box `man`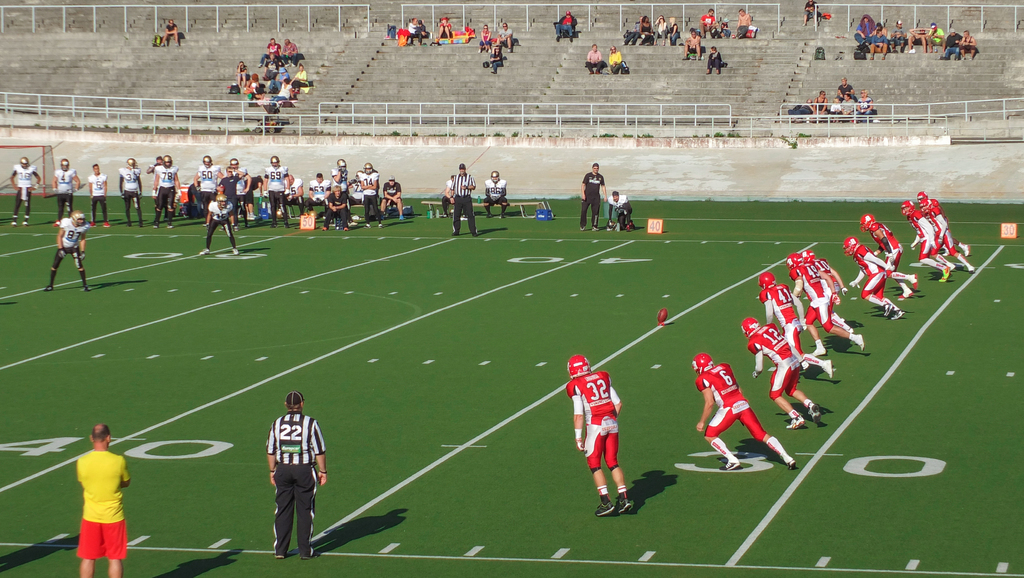
select_region(605, 192, 636, 232)
